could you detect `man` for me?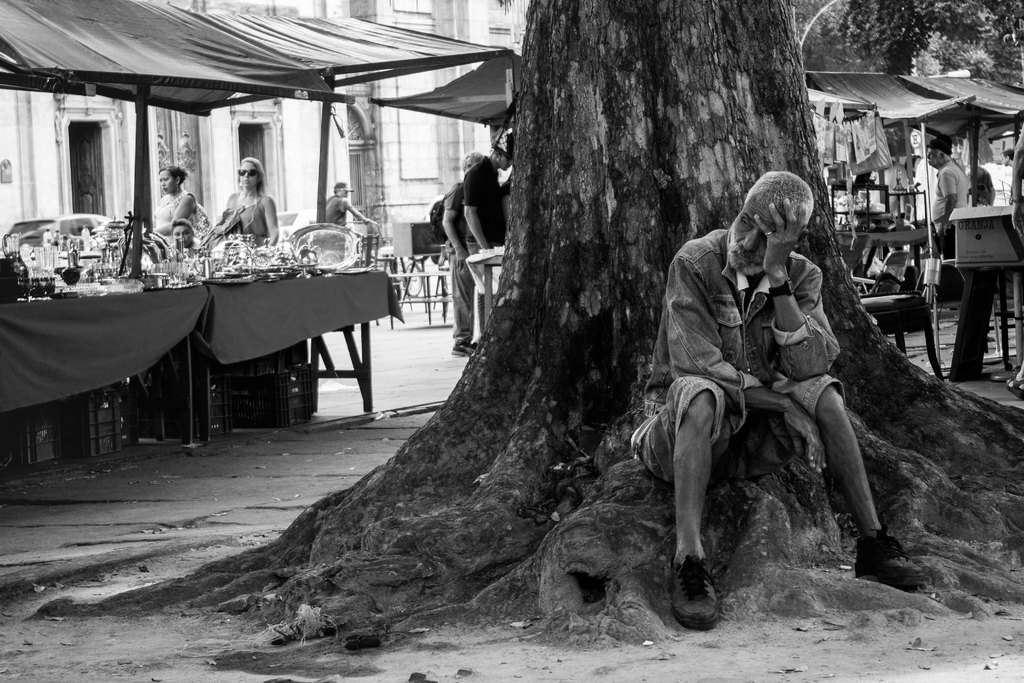
Detection result: <region>440, 149, 481, 357</region>.
